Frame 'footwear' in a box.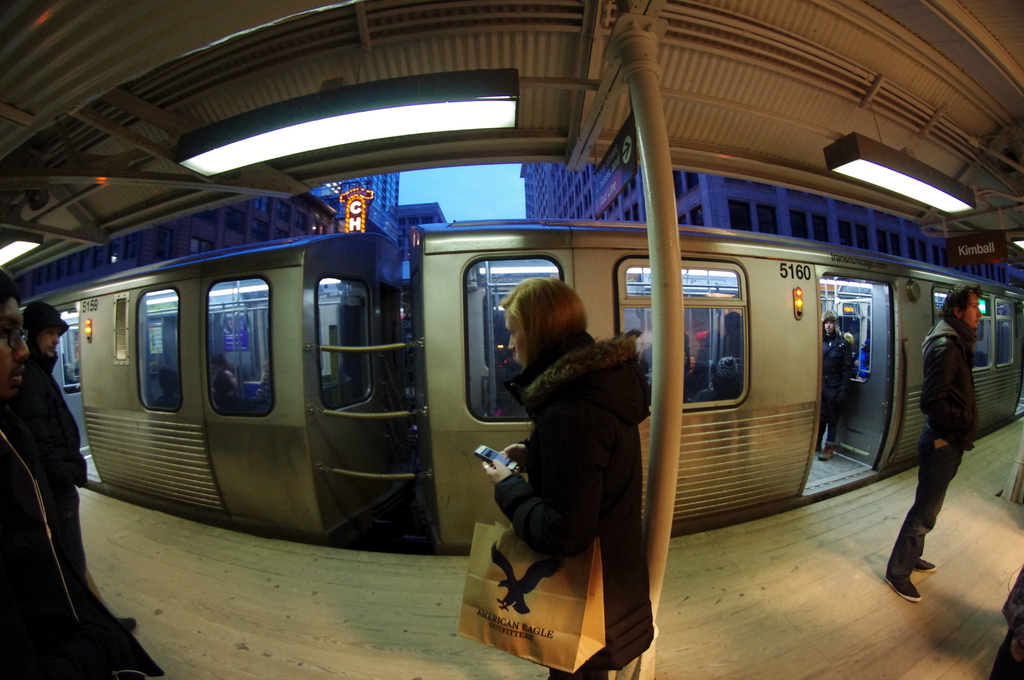
(x1=820, y1=437, x2=835, y2=458).
